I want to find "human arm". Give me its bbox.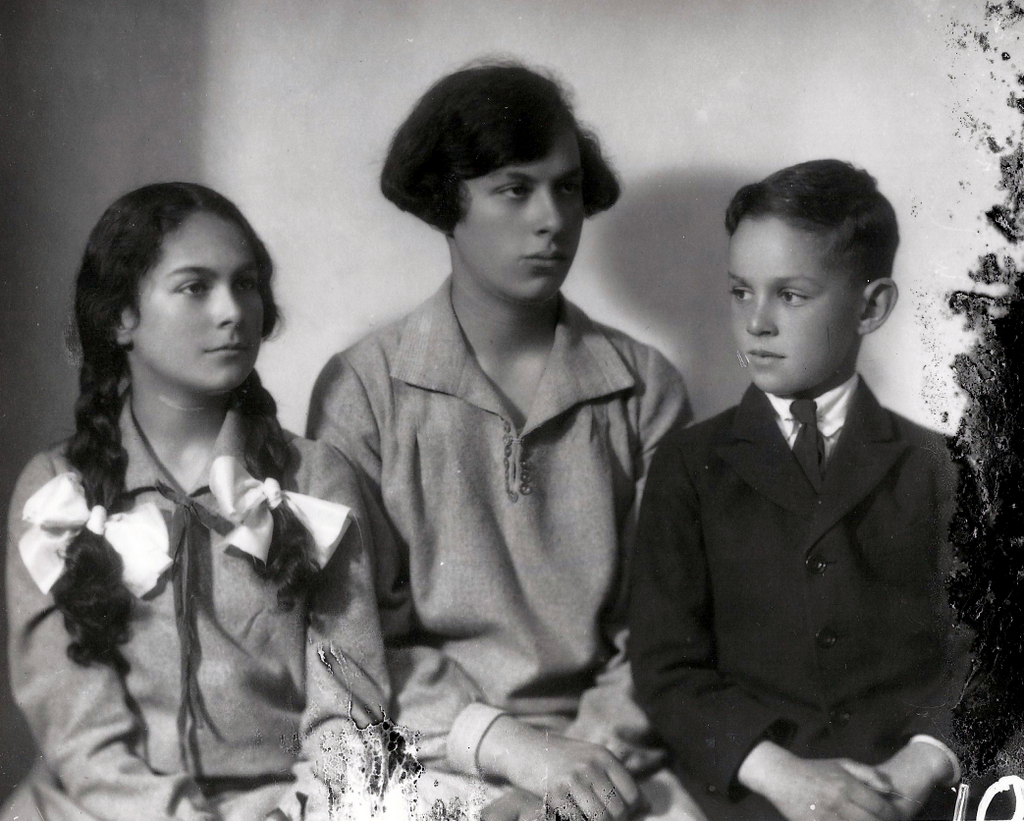
258, 439, 397, 819.
